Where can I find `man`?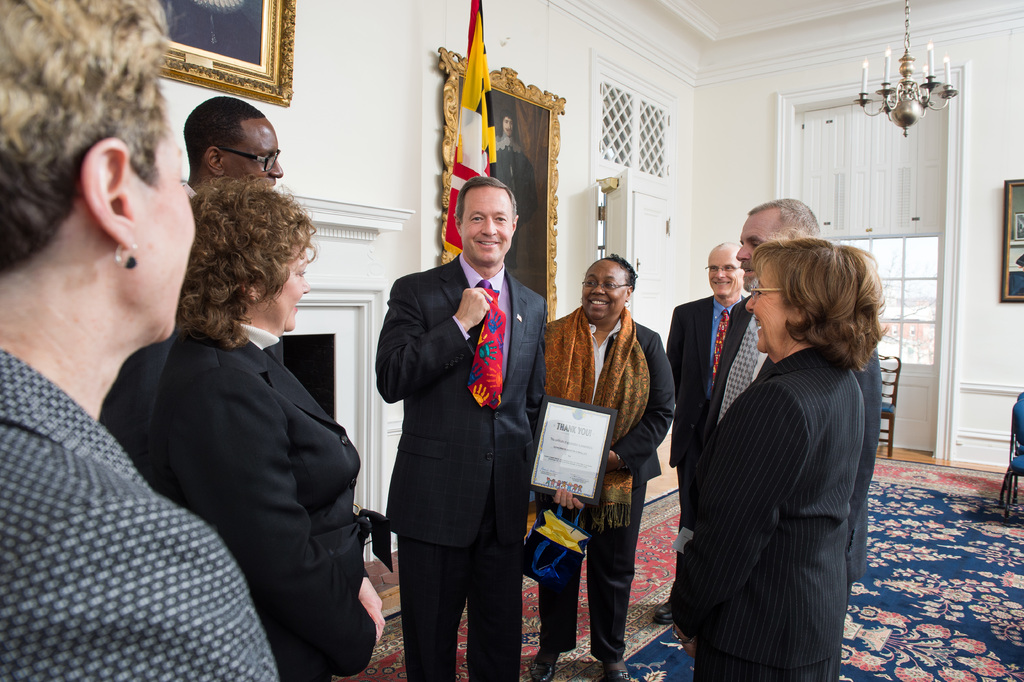
You can find it at crop(491, 110, 538, 273).
